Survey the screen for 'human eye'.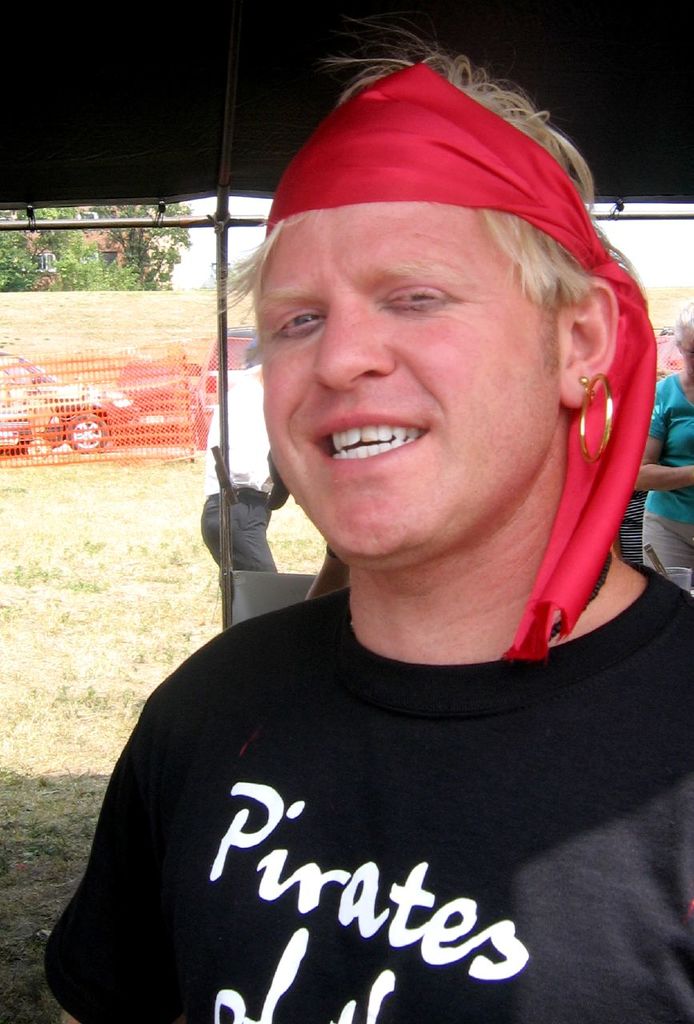
Survey found: (686,348,693,358).
